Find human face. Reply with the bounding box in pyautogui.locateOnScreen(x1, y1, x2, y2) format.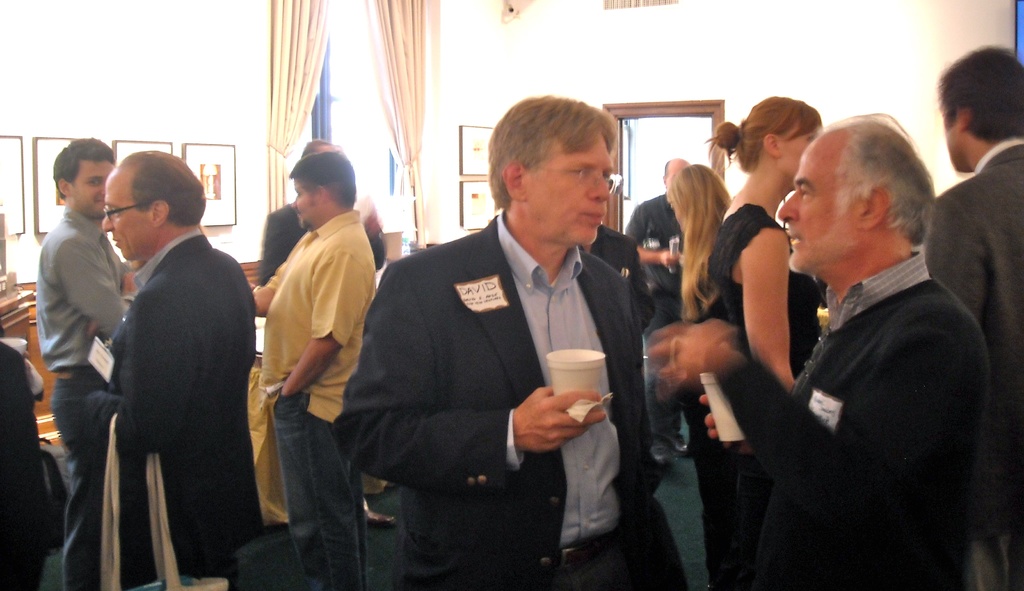
pyautogui.locateOnScreen(289, 182, 323, 231).
